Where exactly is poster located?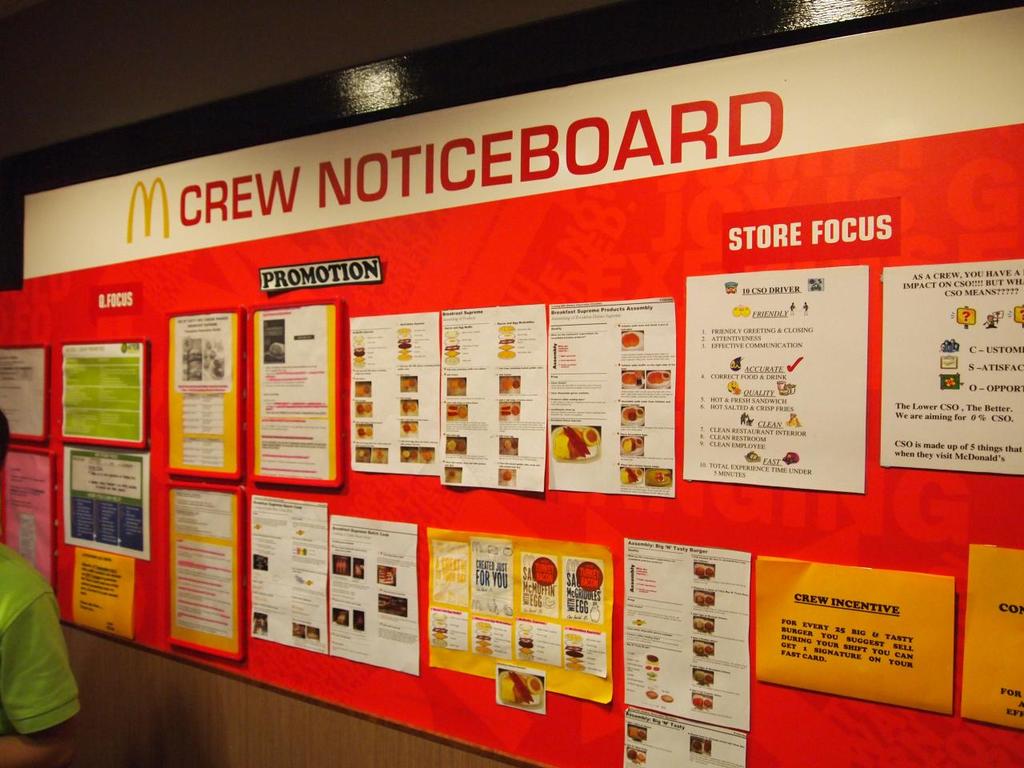
Its bounding box is 170/314/237/474.
